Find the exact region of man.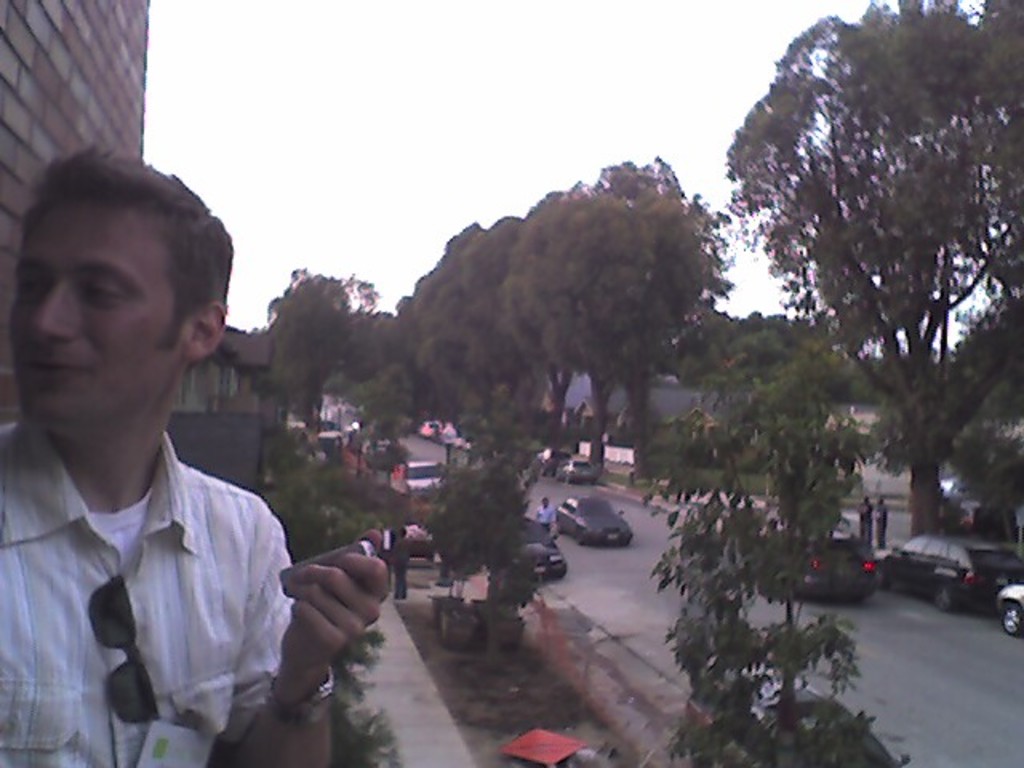
Exact region: (856,496,872,546).
